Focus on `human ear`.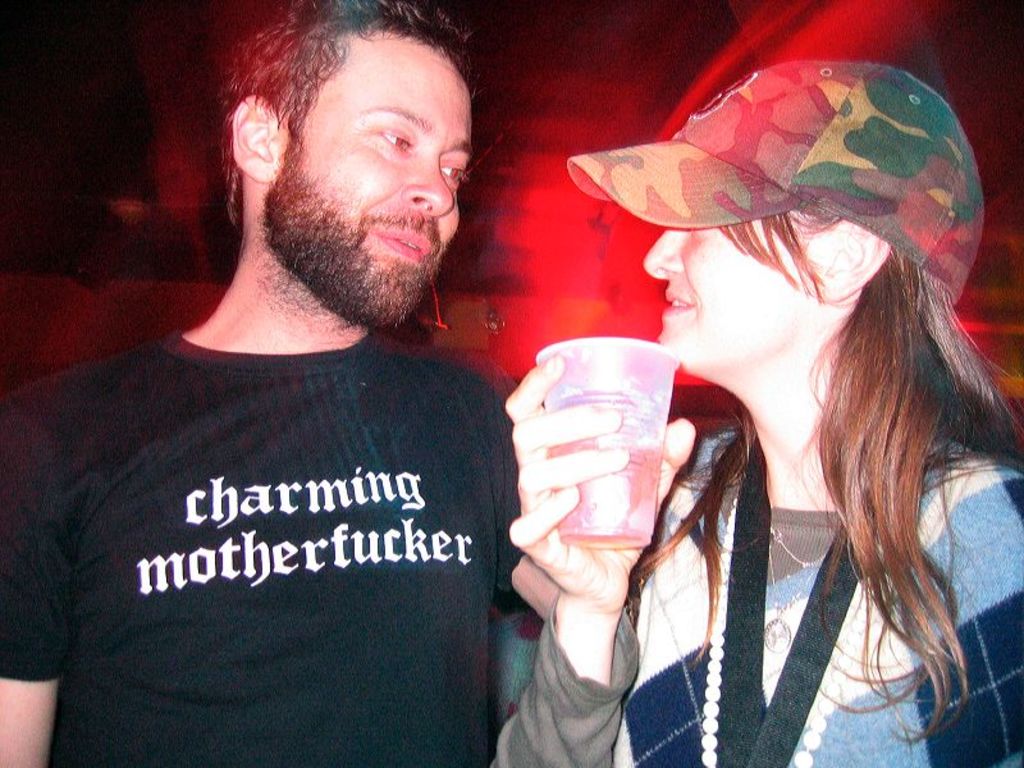
Focused at <bbox>230, 95, 279, 183</bbox>.
